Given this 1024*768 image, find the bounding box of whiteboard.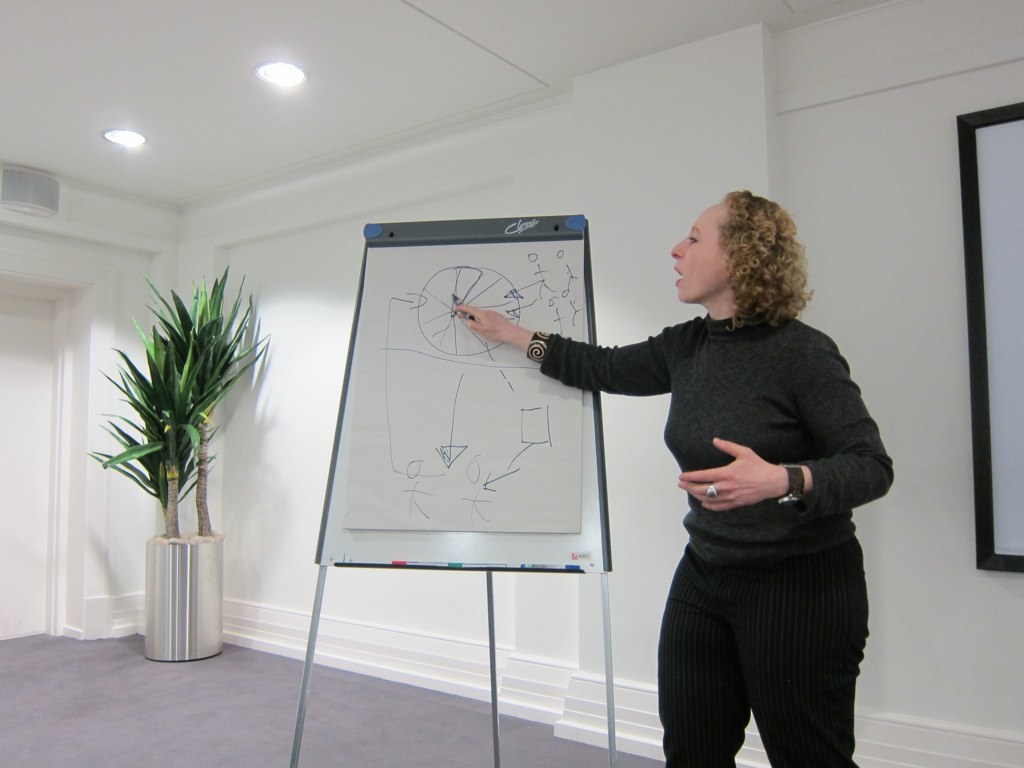
<bbox>956, 97, 1023, 568</bbox>.
